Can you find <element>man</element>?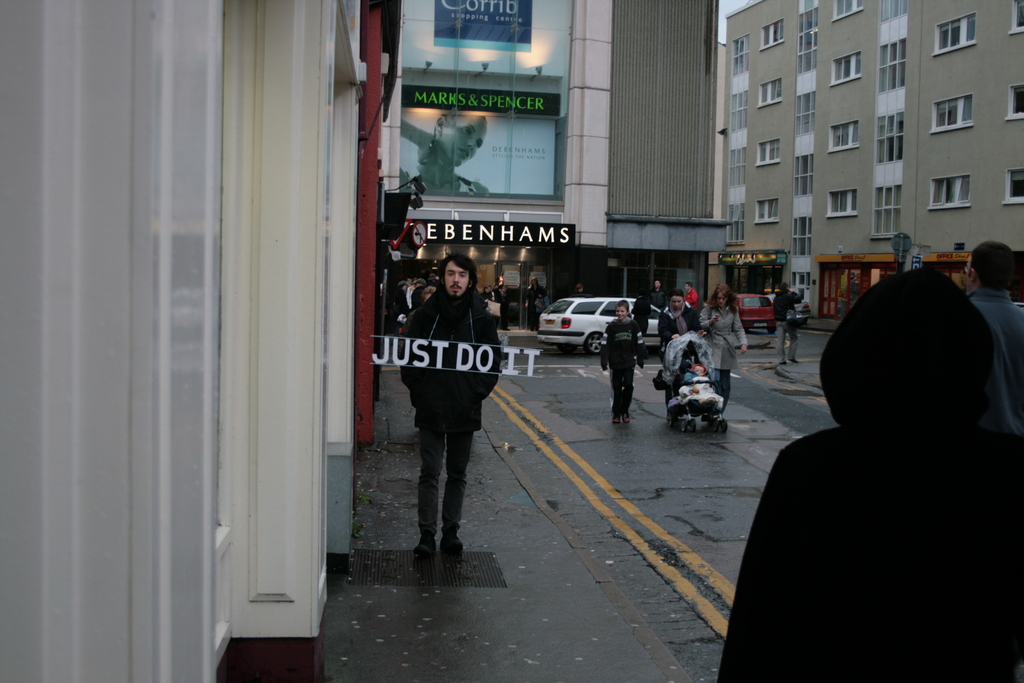
Yes, bounding box: 392,242,512,555.
